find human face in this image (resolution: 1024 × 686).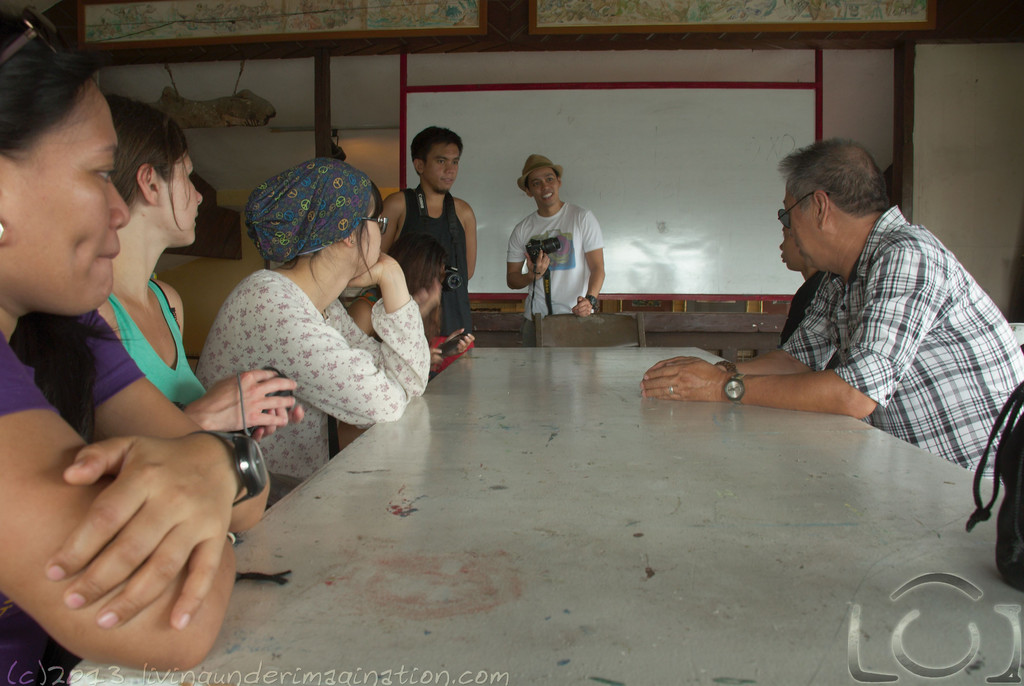
19 81 132 315.
